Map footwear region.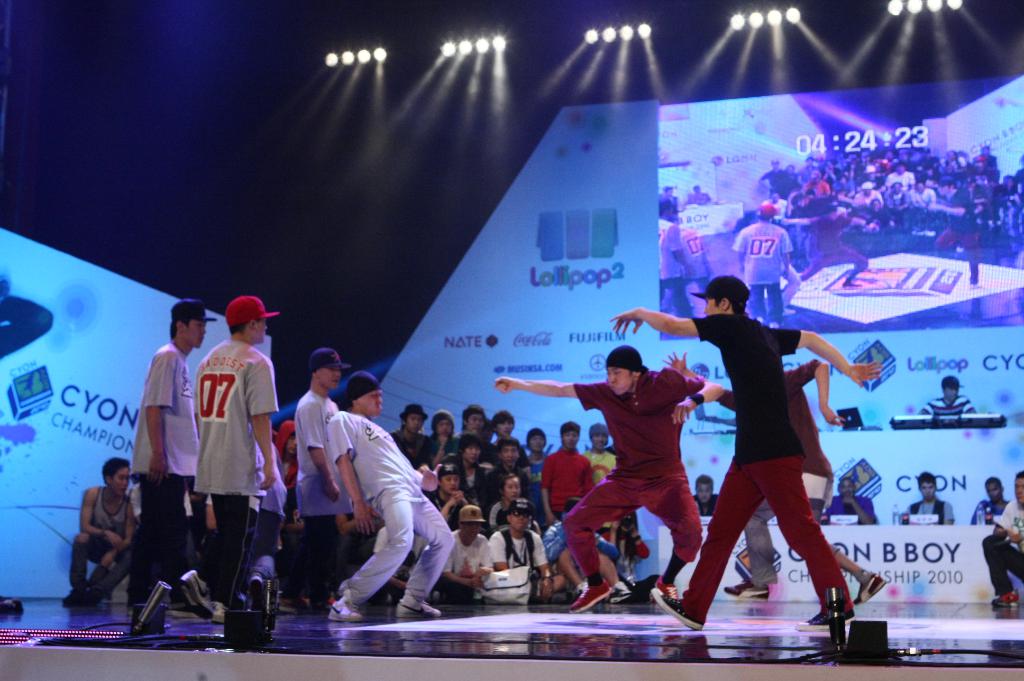
Mapped to region(77, 588, 100, 604).
